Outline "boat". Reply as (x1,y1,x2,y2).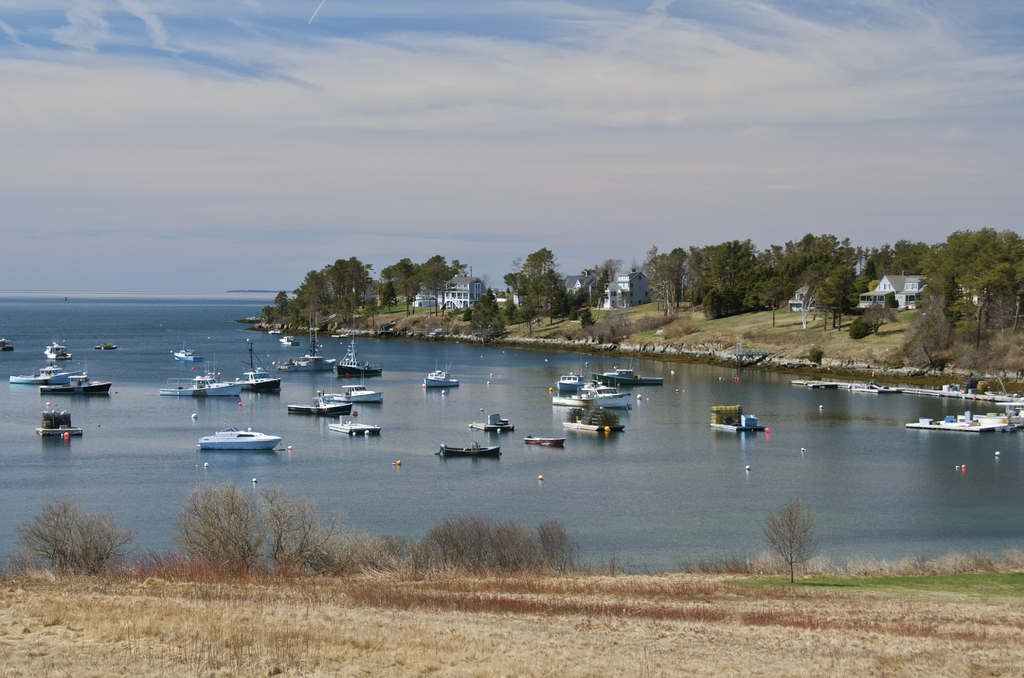
(578,380,630,408).
